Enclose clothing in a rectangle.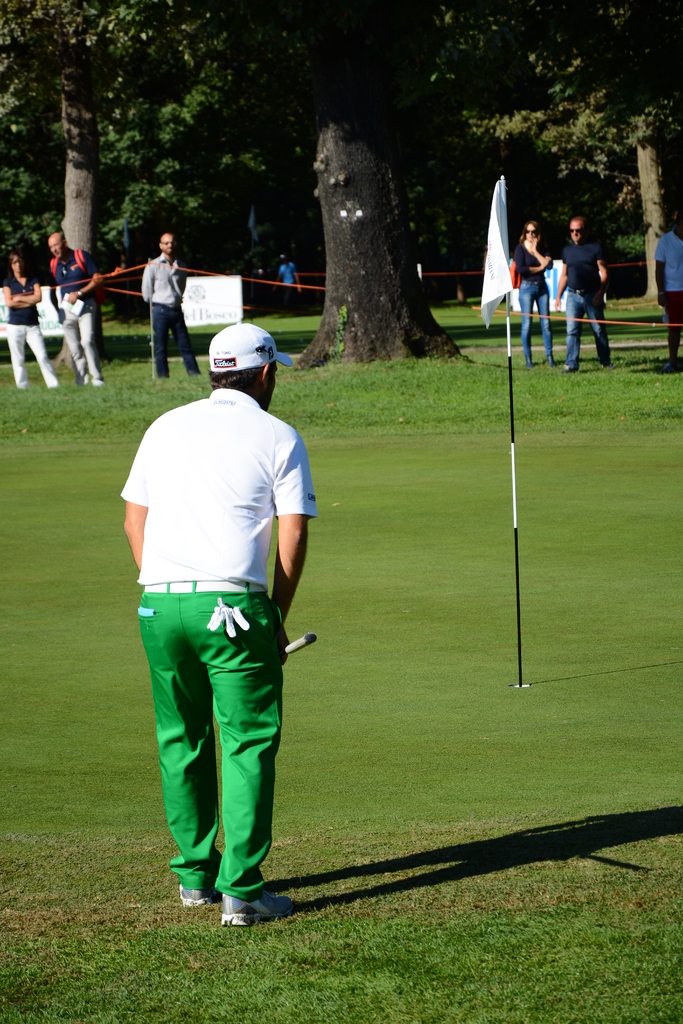
crop(44, 248, 100, 384).
